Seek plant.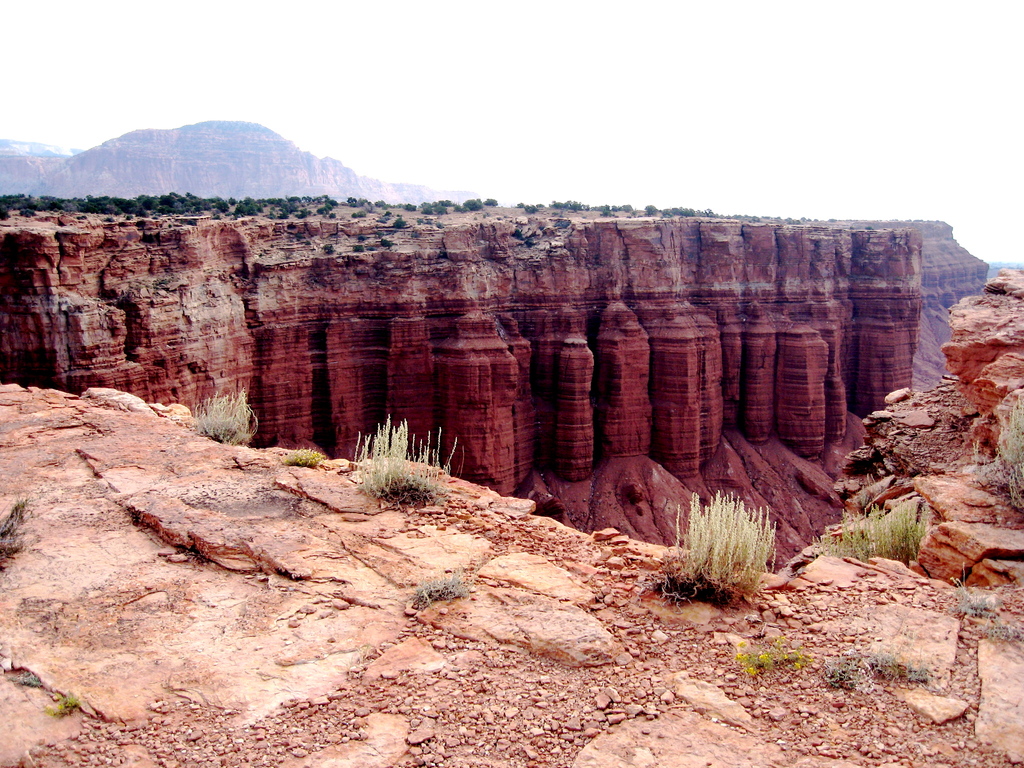
[378,198,388,207].
